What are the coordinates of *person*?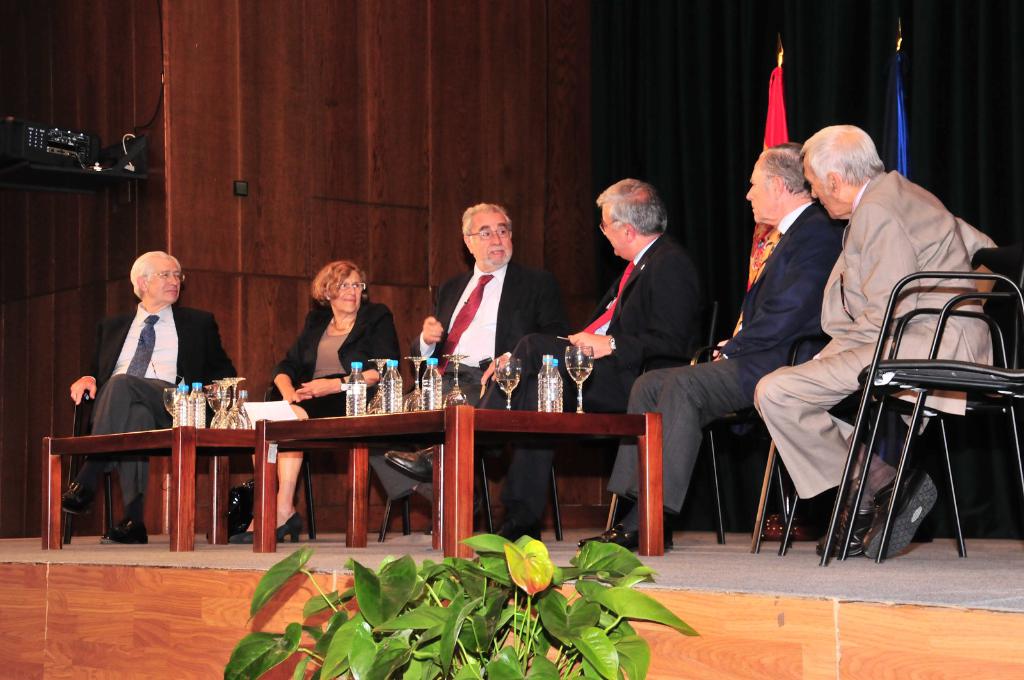
{"x1": 410, "y1": 190, "x2": 563, "y2": 487}.
